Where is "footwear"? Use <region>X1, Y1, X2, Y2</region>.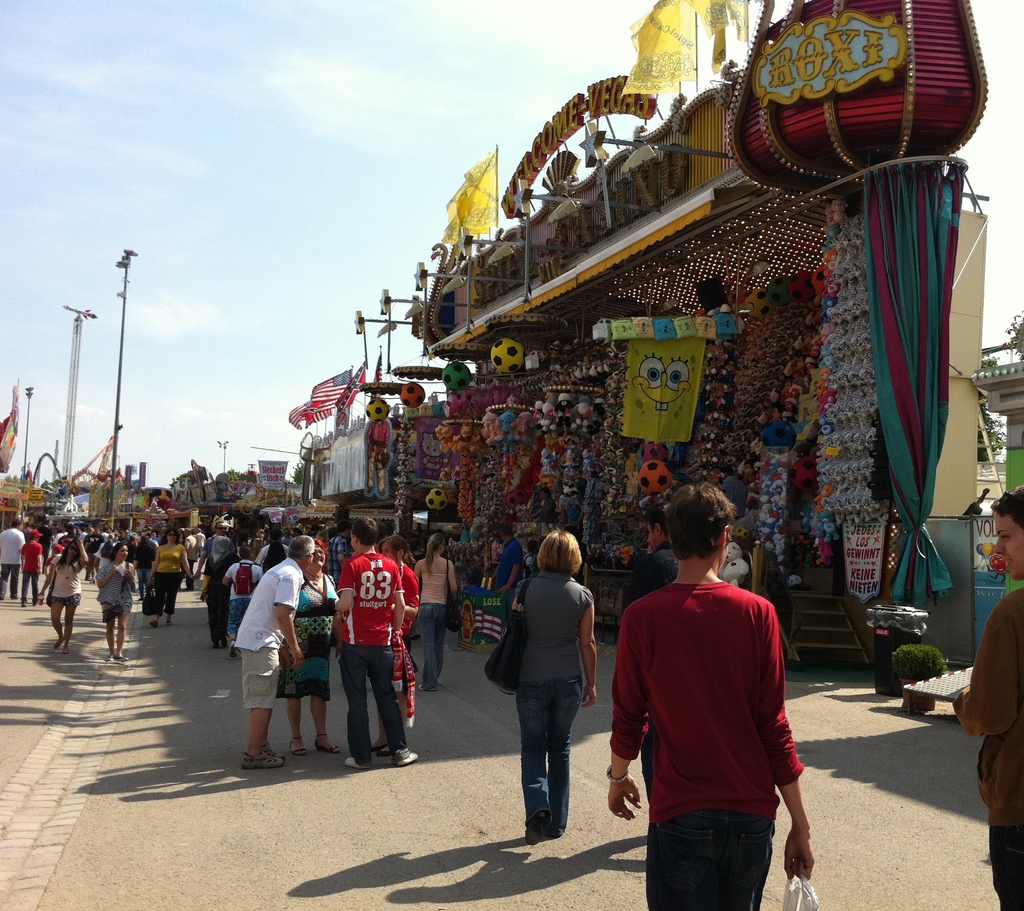
<region>22, 603, 25, 605</region>.
